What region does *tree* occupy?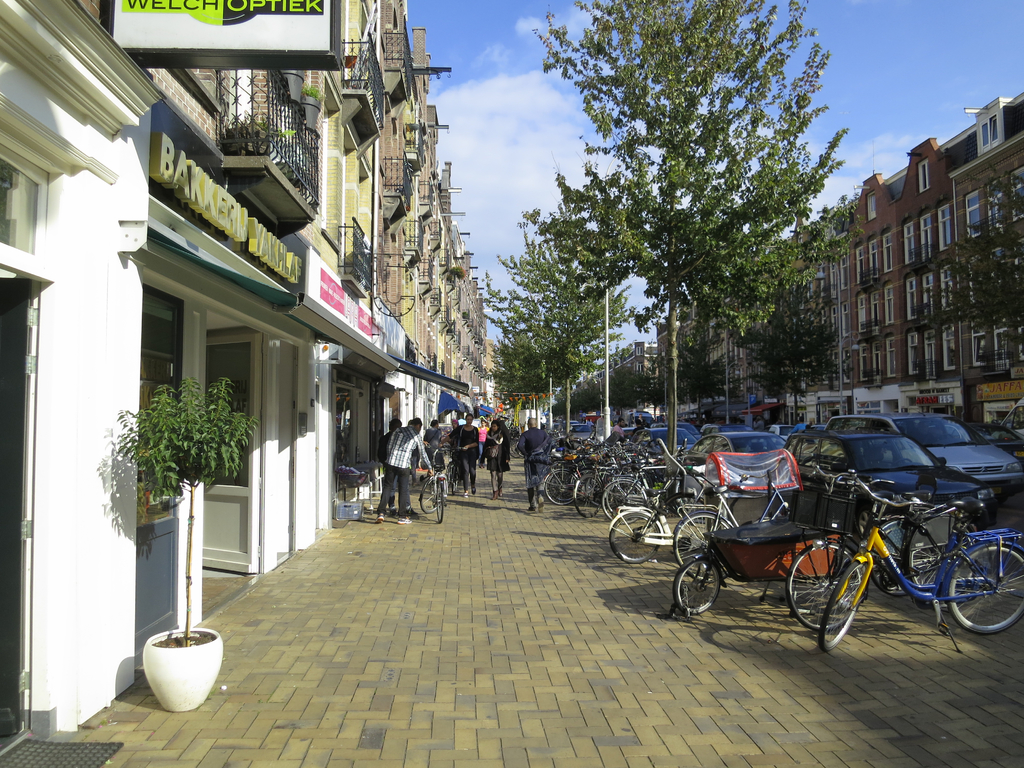
[738, 287, 841, 426].
